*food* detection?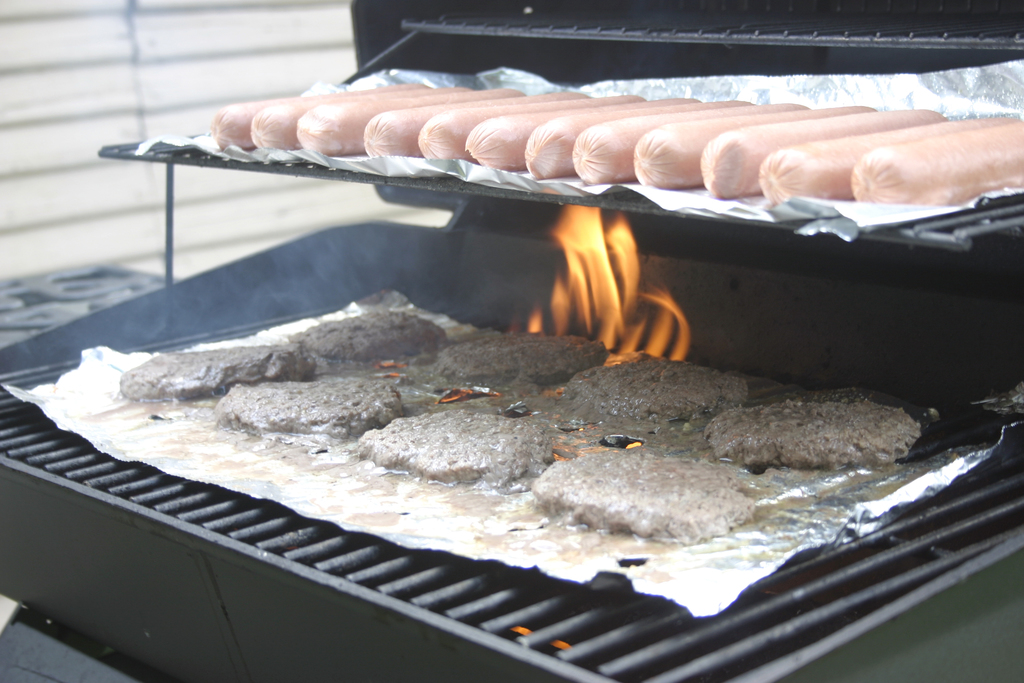
92 290 819 545
